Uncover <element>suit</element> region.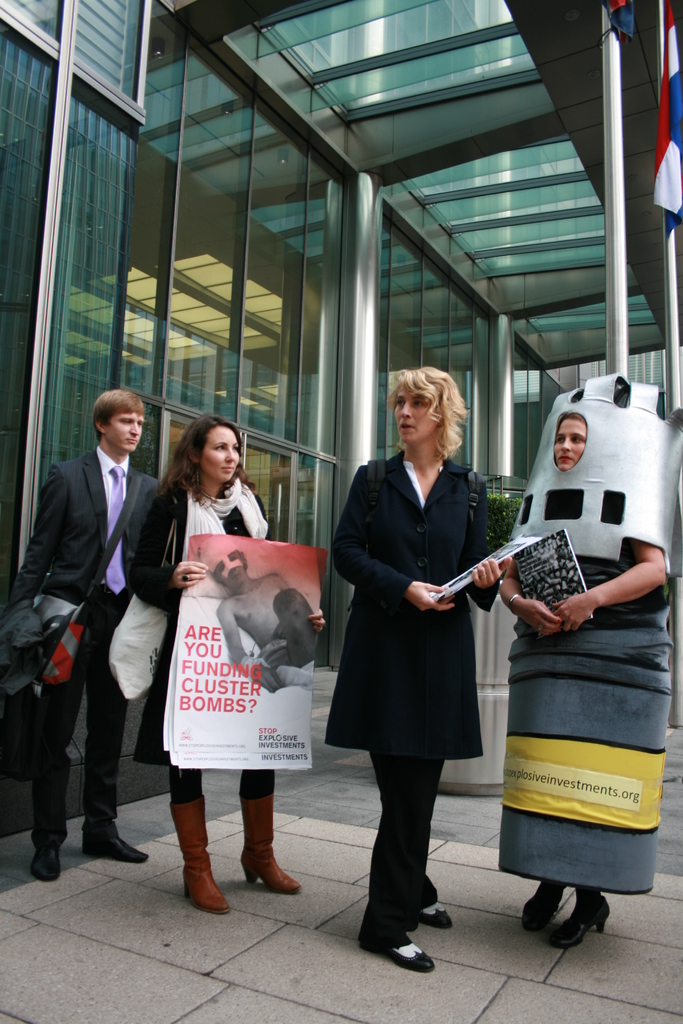
Uncovered: [left=21, top=381, right=155, bottom=873].
